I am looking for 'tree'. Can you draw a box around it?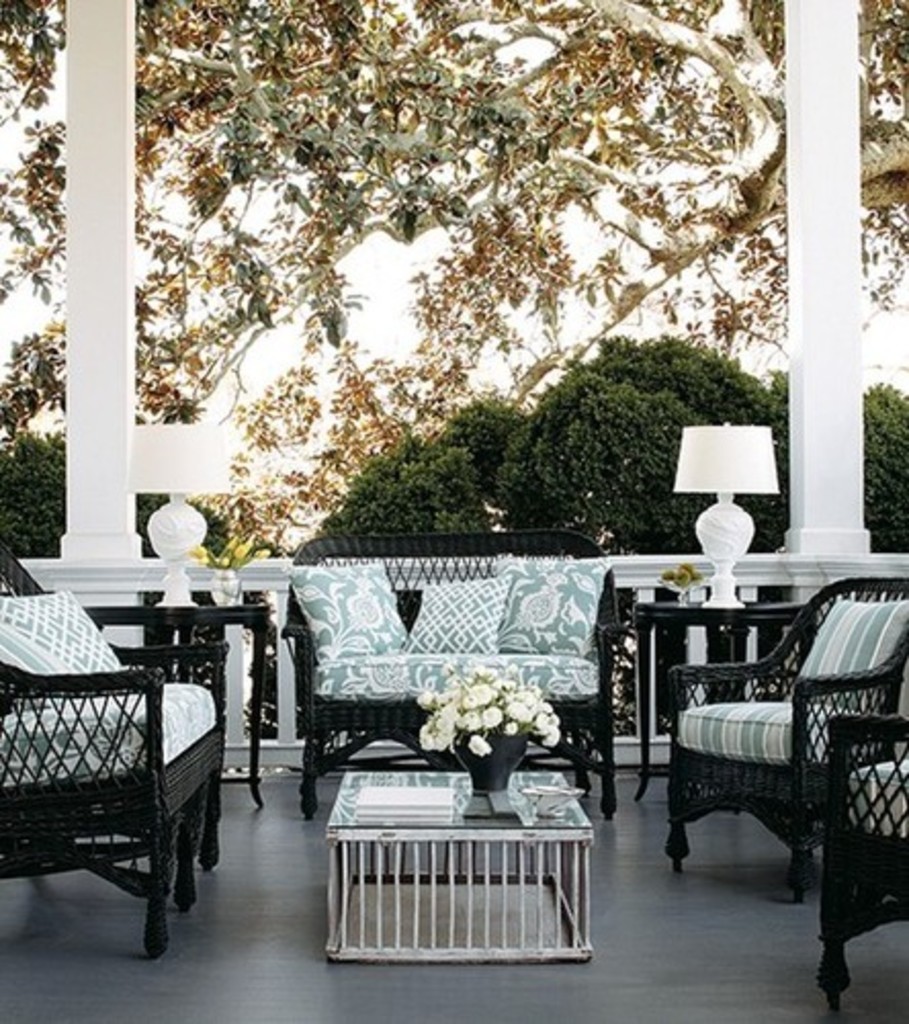
Sure, the bounding box is detection(596, 328, 784, 561).
